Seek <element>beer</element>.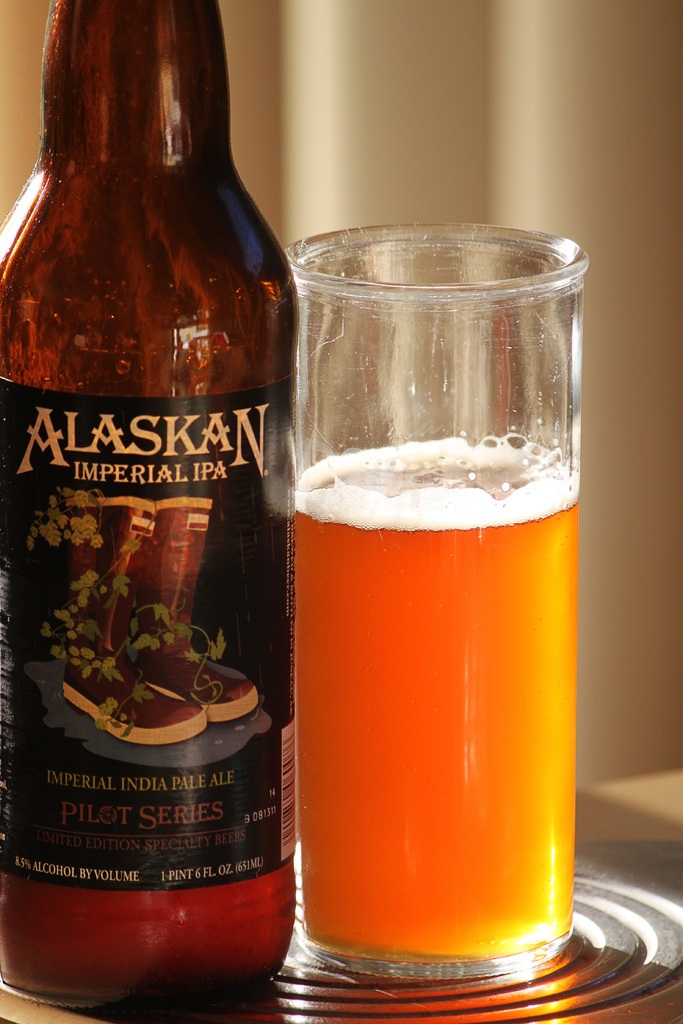
detection(293, 204, 607, 980).
